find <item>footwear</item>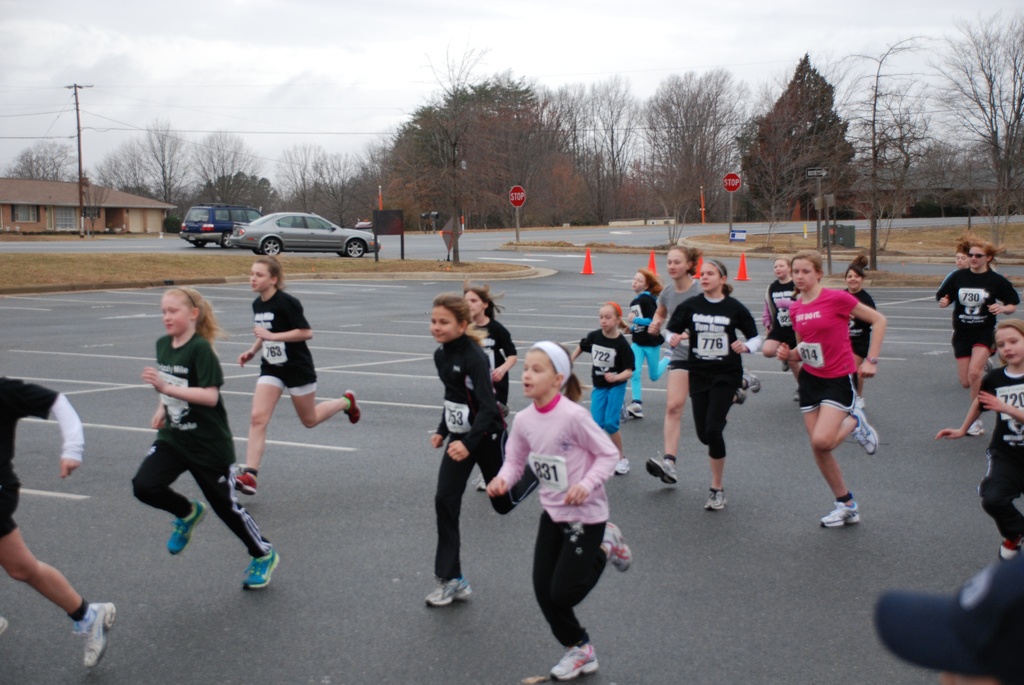
detection(646, 452, 675, 482)
